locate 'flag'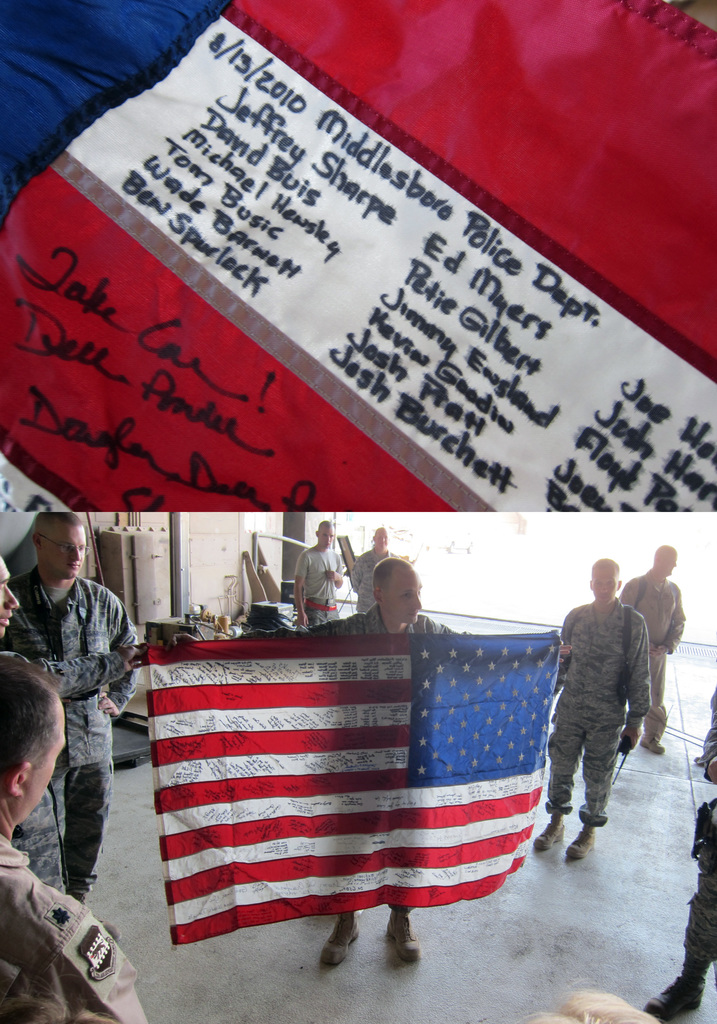
(0, 12, 716, 518)
